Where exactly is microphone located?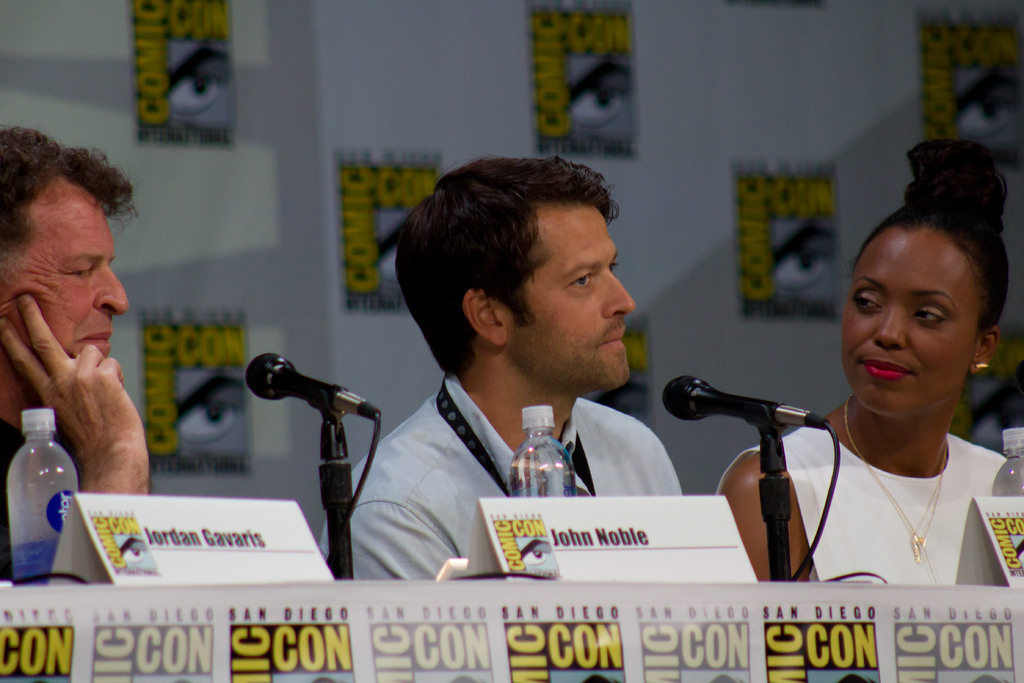
Its bounding box is (x1=241, y1=352, x2=383, y2=425).
